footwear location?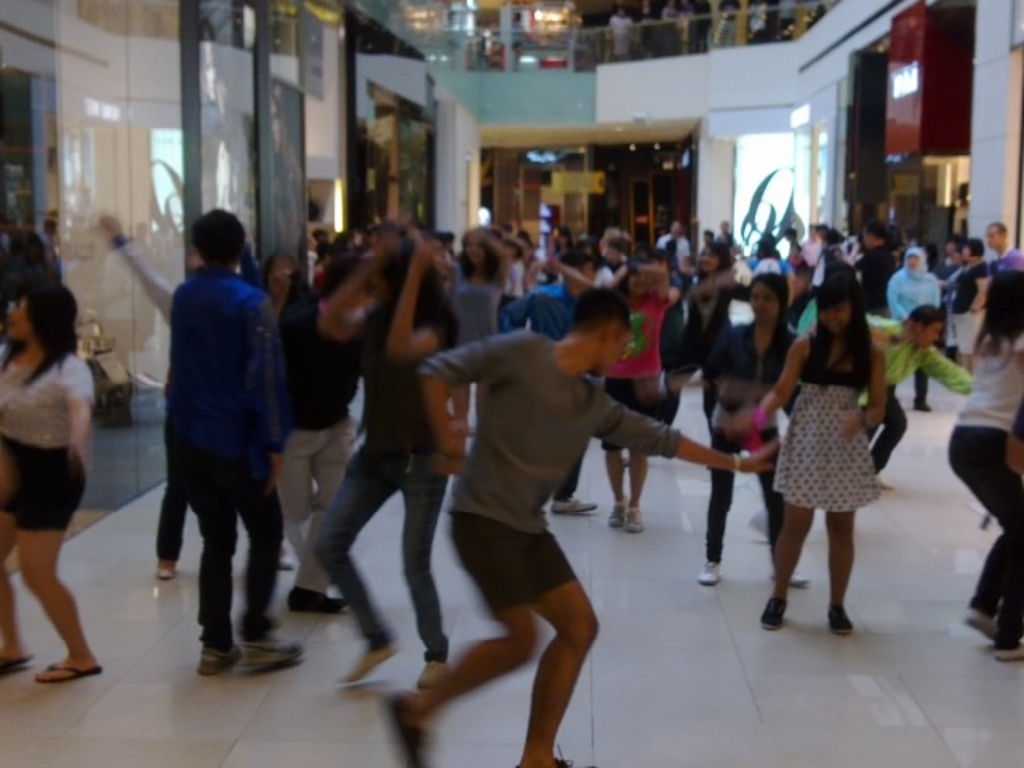
(x1=245, y1=632, x2=312, y2=666)
